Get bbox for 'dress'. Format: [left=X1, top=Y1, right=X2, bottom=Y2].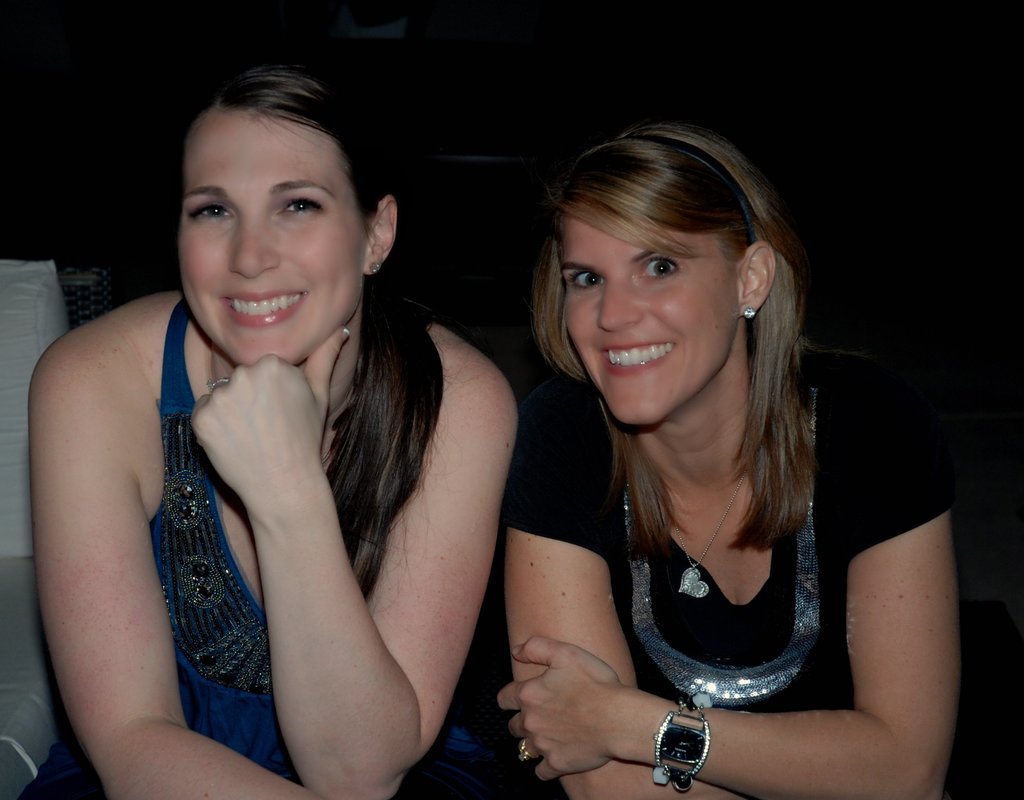
[left=30, top=299, right=538, bottom=799].
